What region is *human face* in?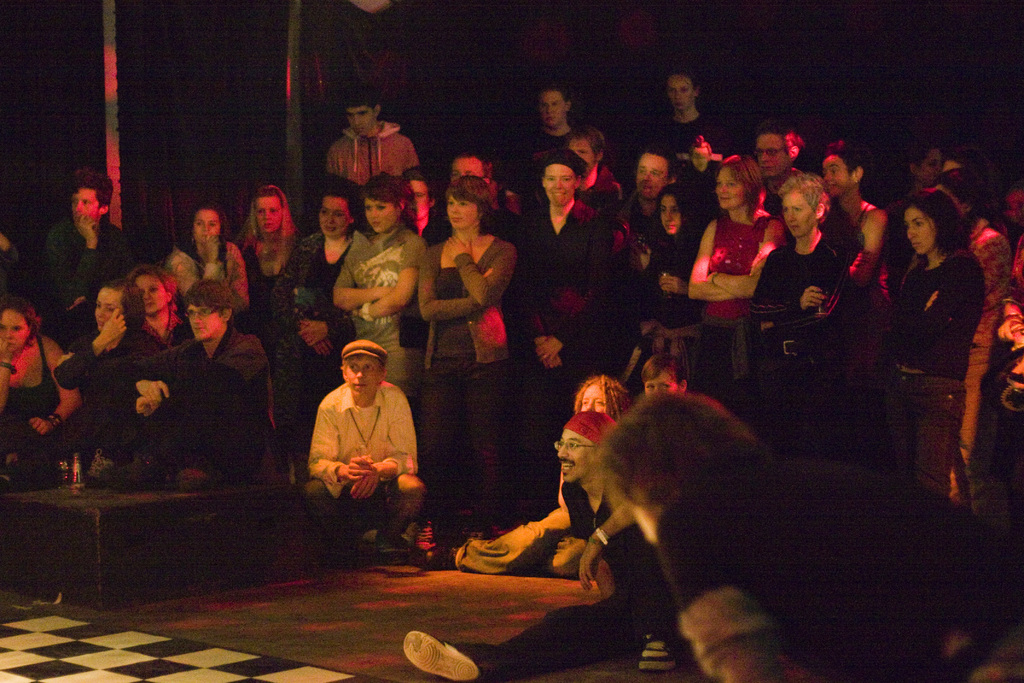
{"x1": 72, "y1": 183, "x2": 102, "y2": 226}.
